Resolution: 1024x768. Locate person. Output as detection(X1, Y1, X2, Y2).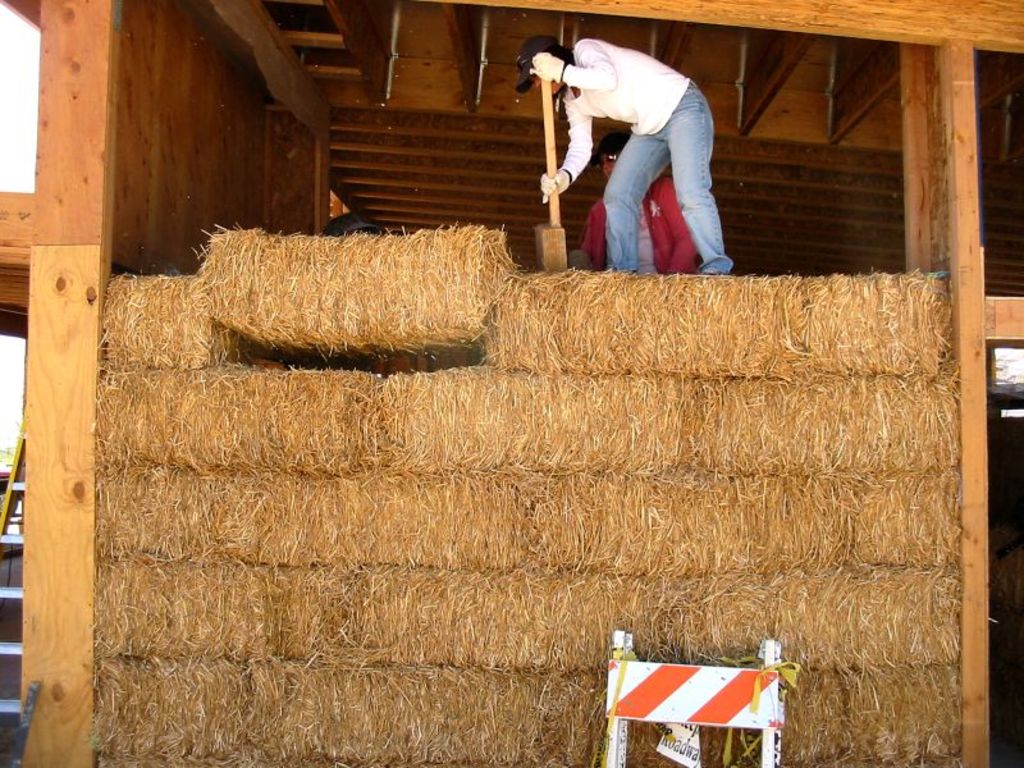
detection(518, 14, 745, 289).
